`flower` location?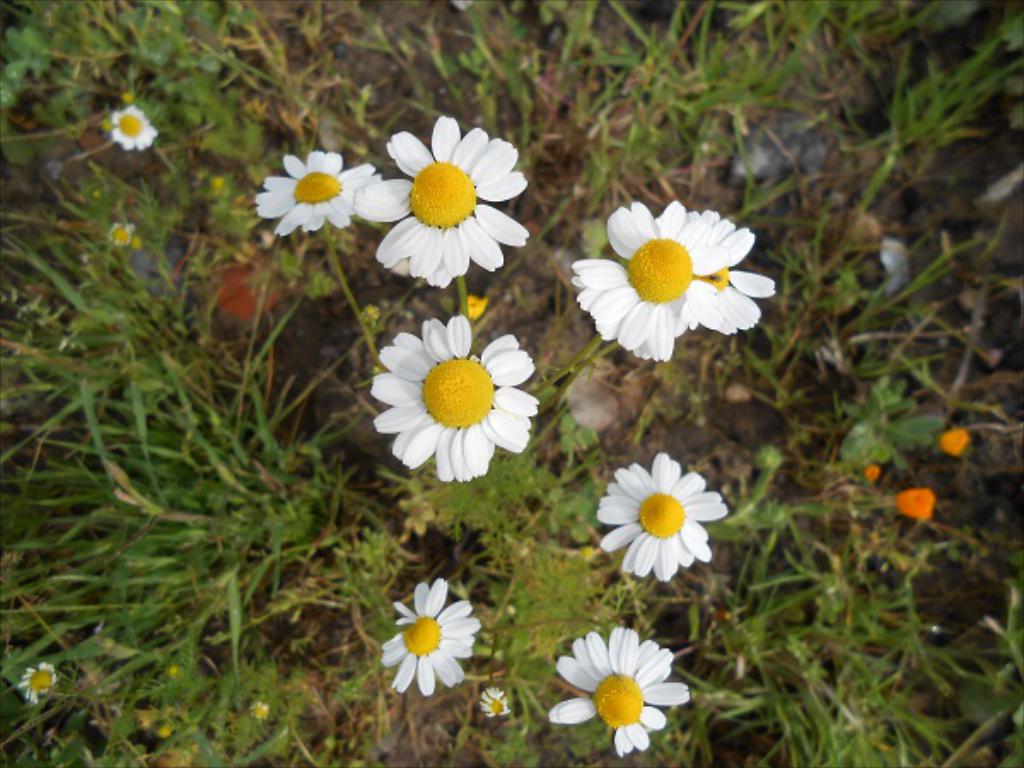
[570,200,795,358]
